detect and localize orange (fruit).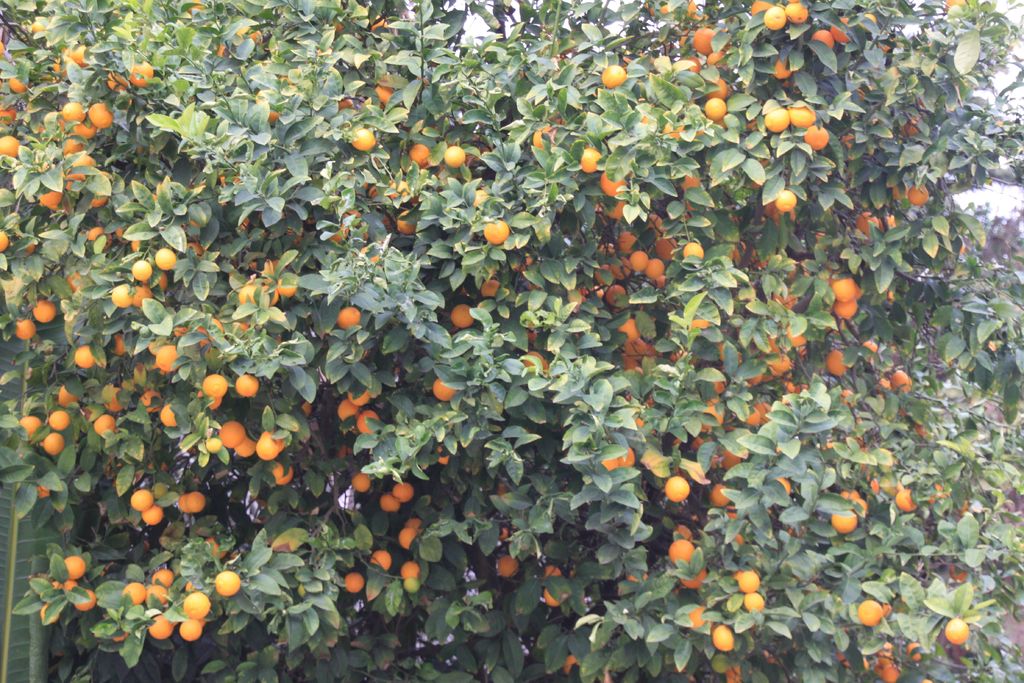
Localized at locate(151, 244, 173, 272).
